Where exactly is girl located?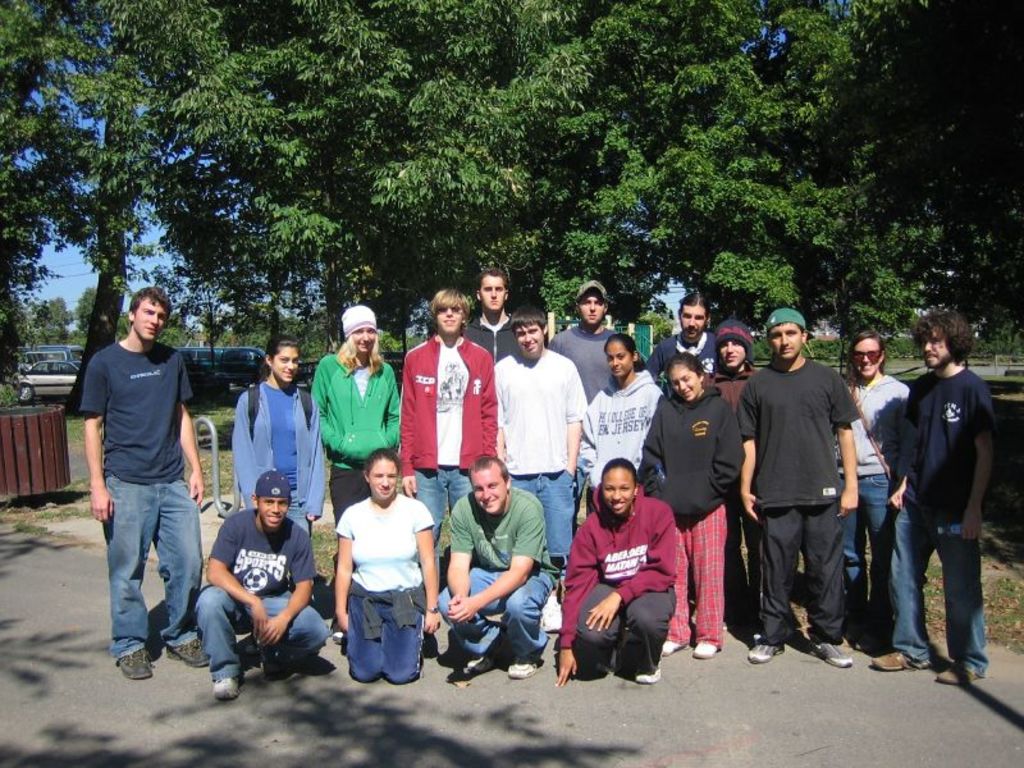
Its bounding box is (552, 454, 678, 687).
